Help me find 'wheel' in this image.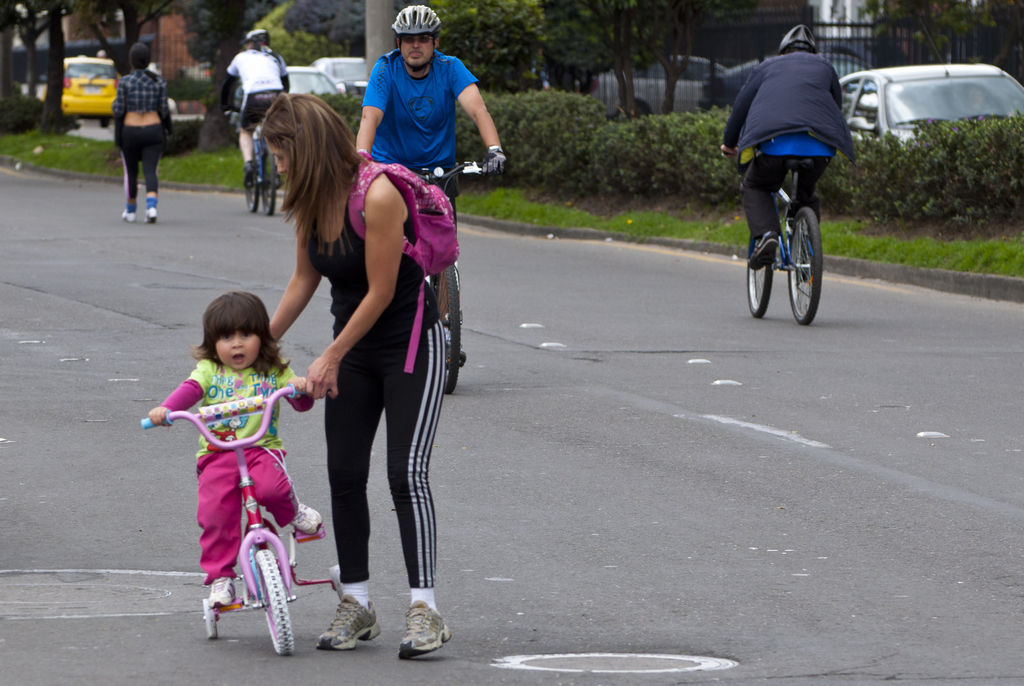
Found it: pyautogui.locateOnScreen(327, 565, 340, 600).
